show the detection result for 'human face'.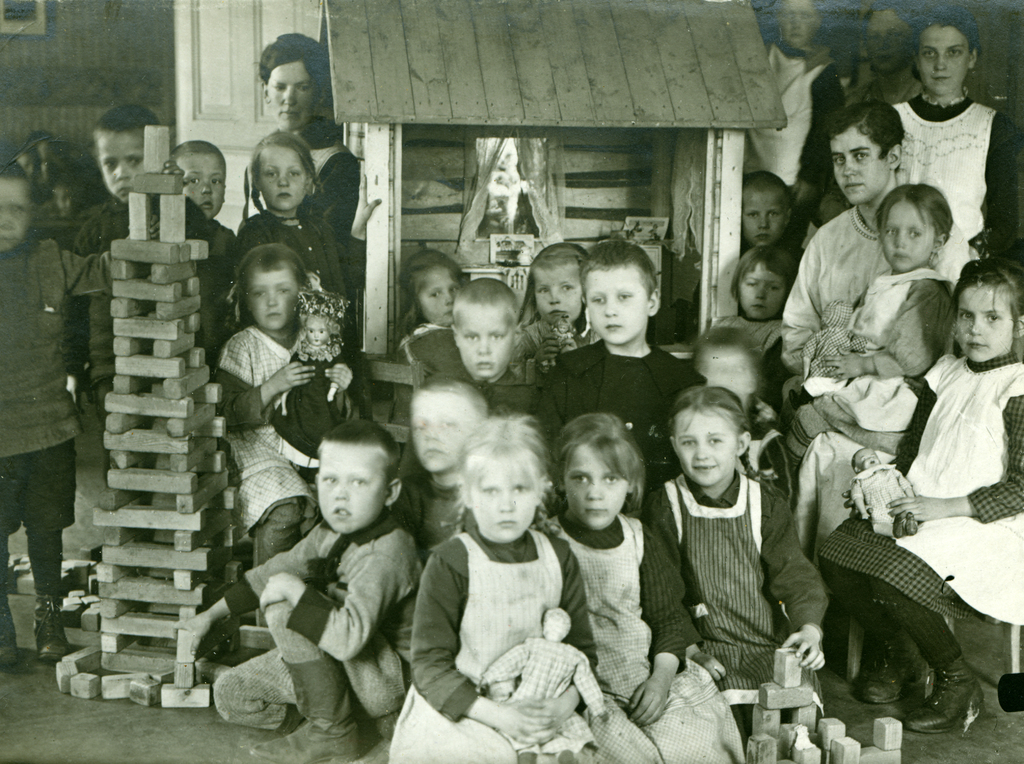
bbox(260, 145, 305, 204).
